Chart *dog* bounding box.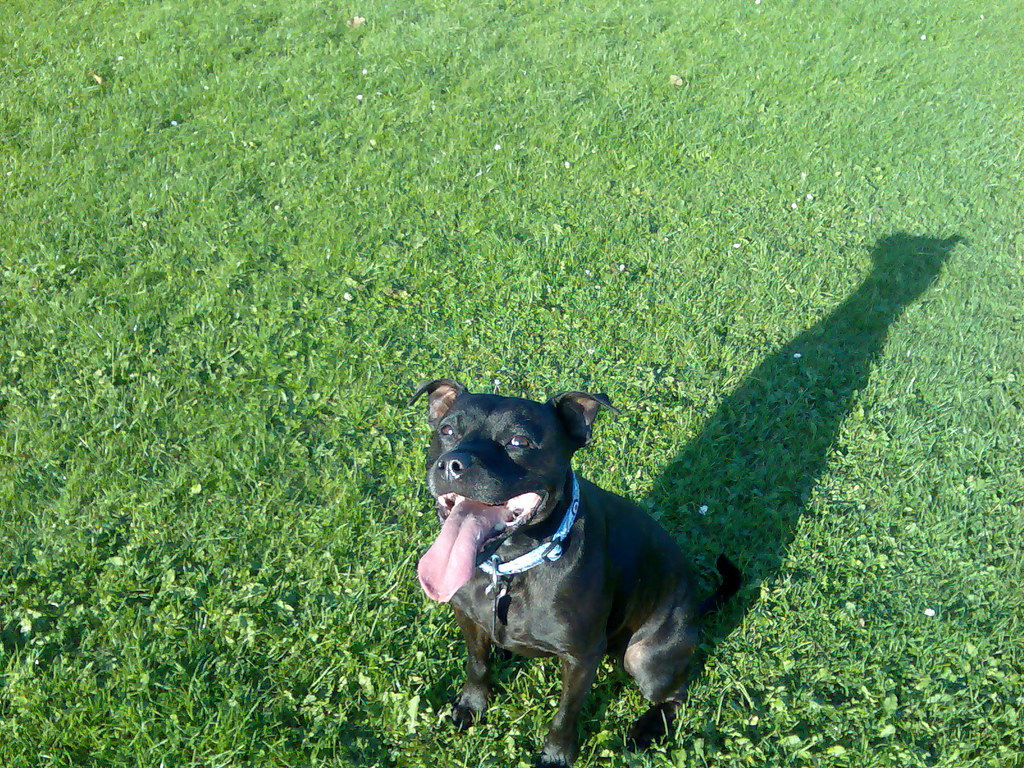
Charted: (406, 378, 744, 767).
